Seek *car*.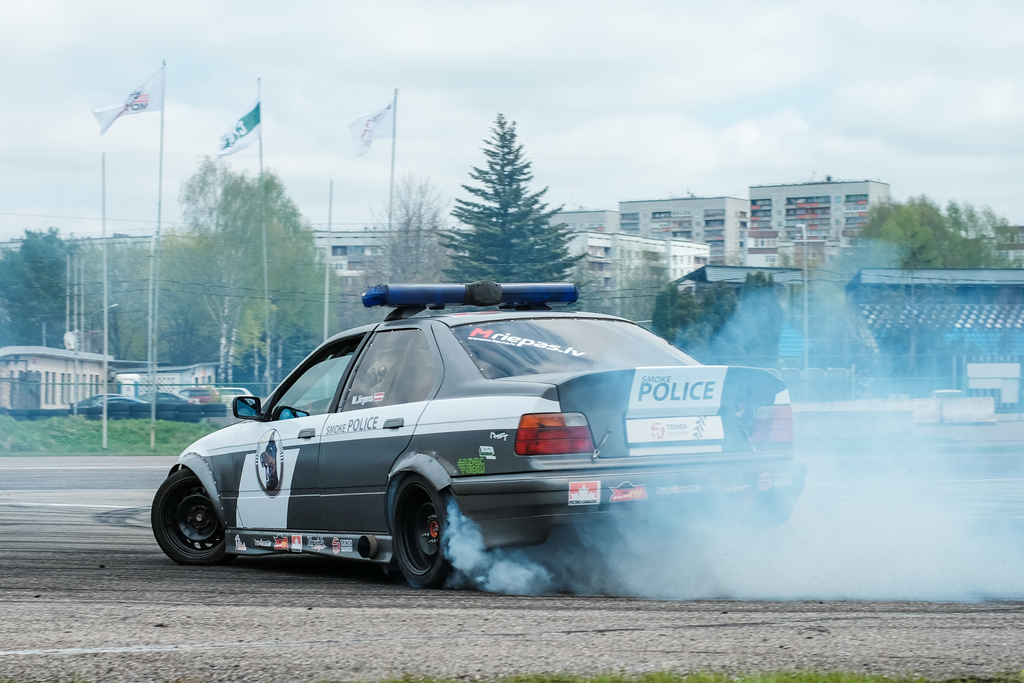
{"left": 179, "top": 386, "right": 221, "bottom": 404}.
